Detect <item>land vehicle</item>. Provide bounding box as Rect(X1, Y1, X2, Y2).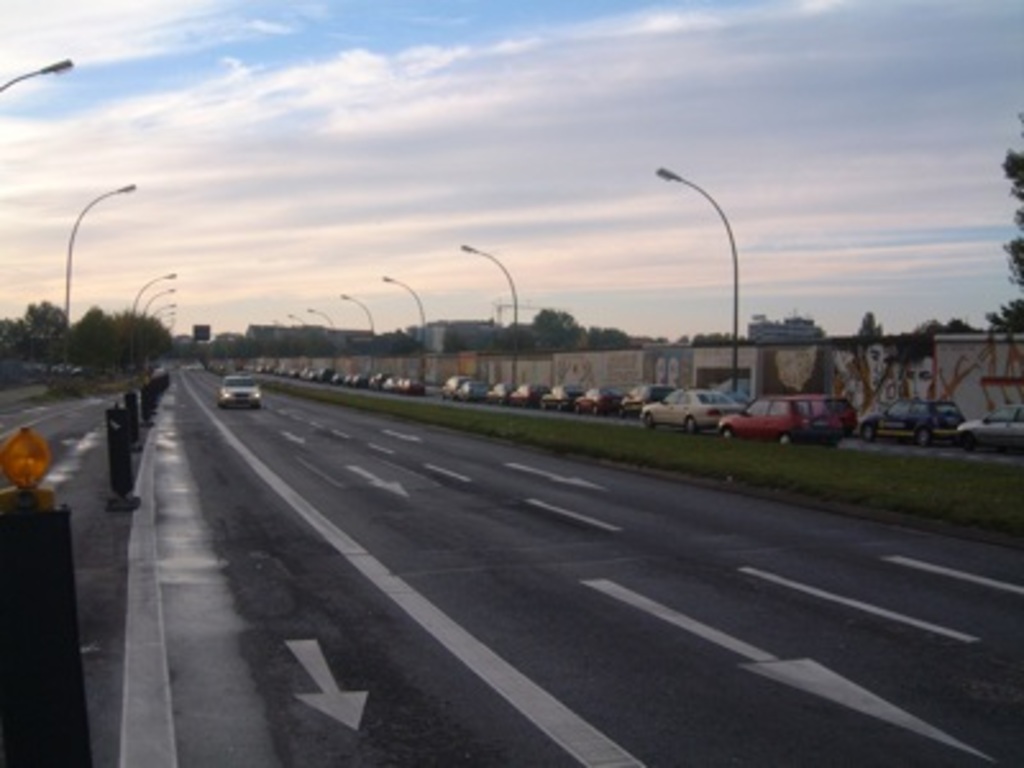
Rect(637, 381, 750, 435).
